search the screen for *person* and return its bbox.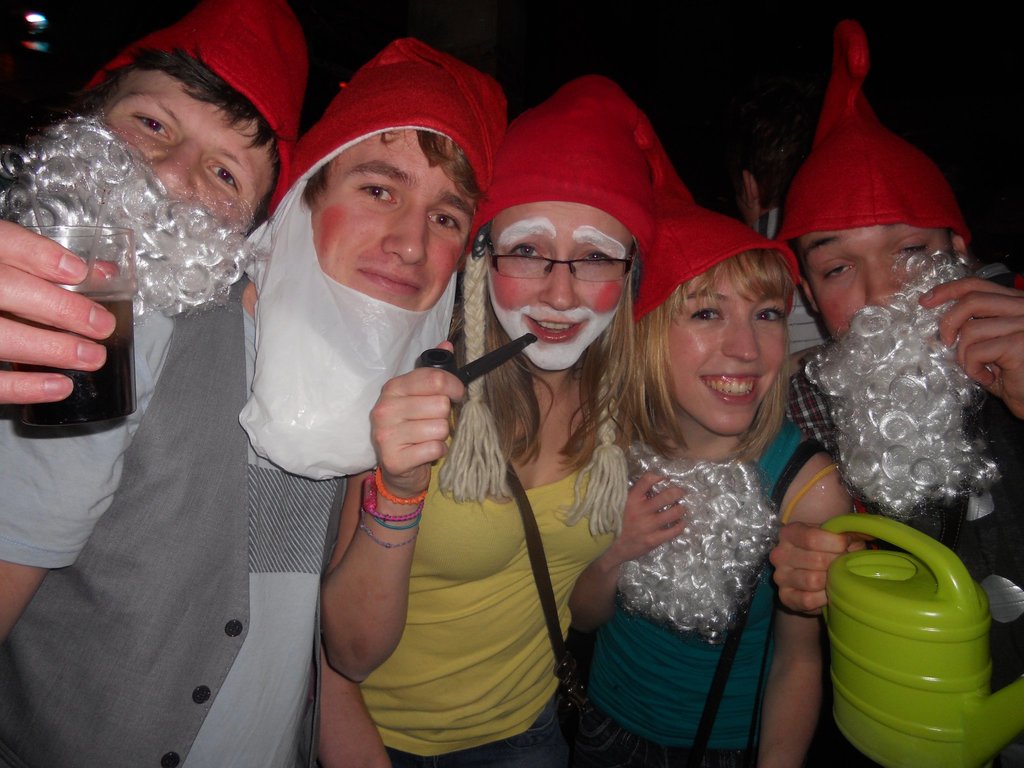
Found: 0/0/298/650.
